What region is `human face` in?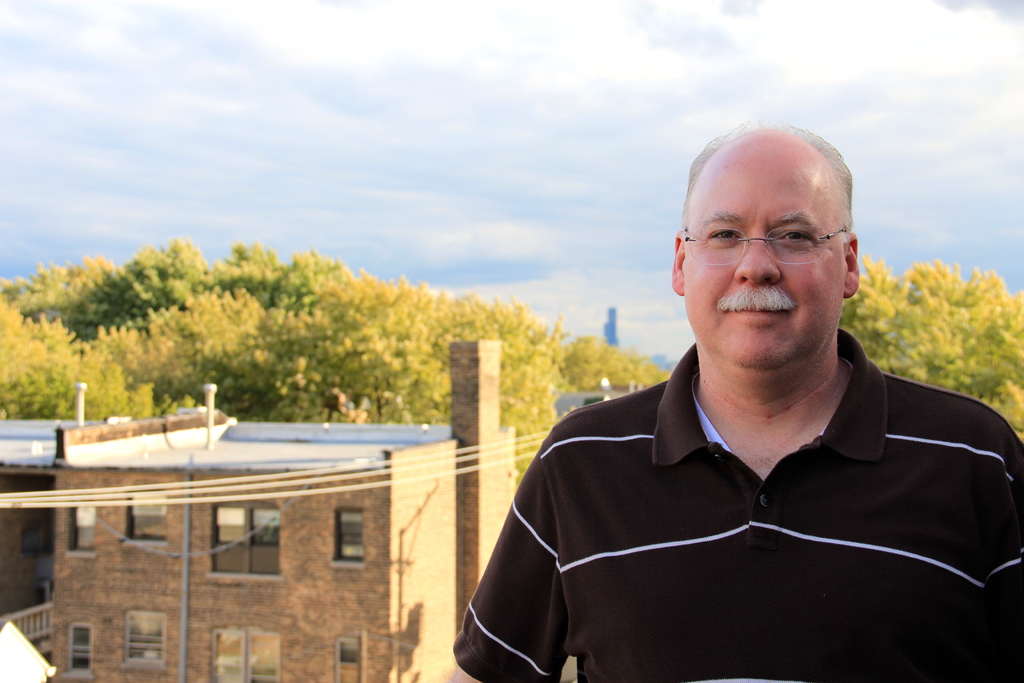
x1=679 y1=147 x2=850 y2=383.
